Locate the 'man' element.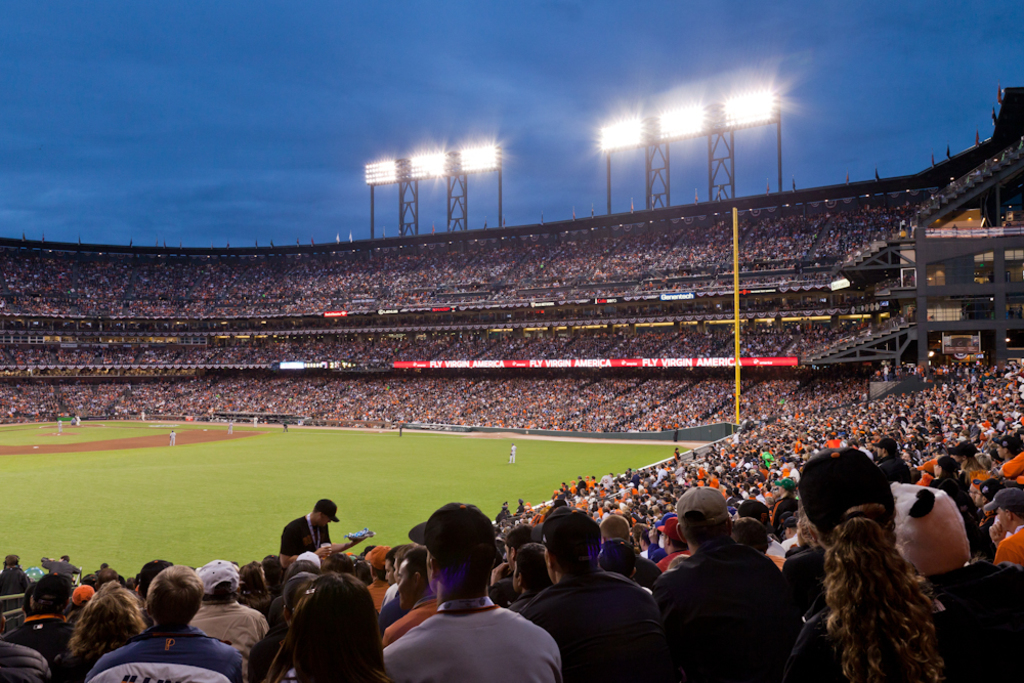
Element bbox: 169/428/179/446.
